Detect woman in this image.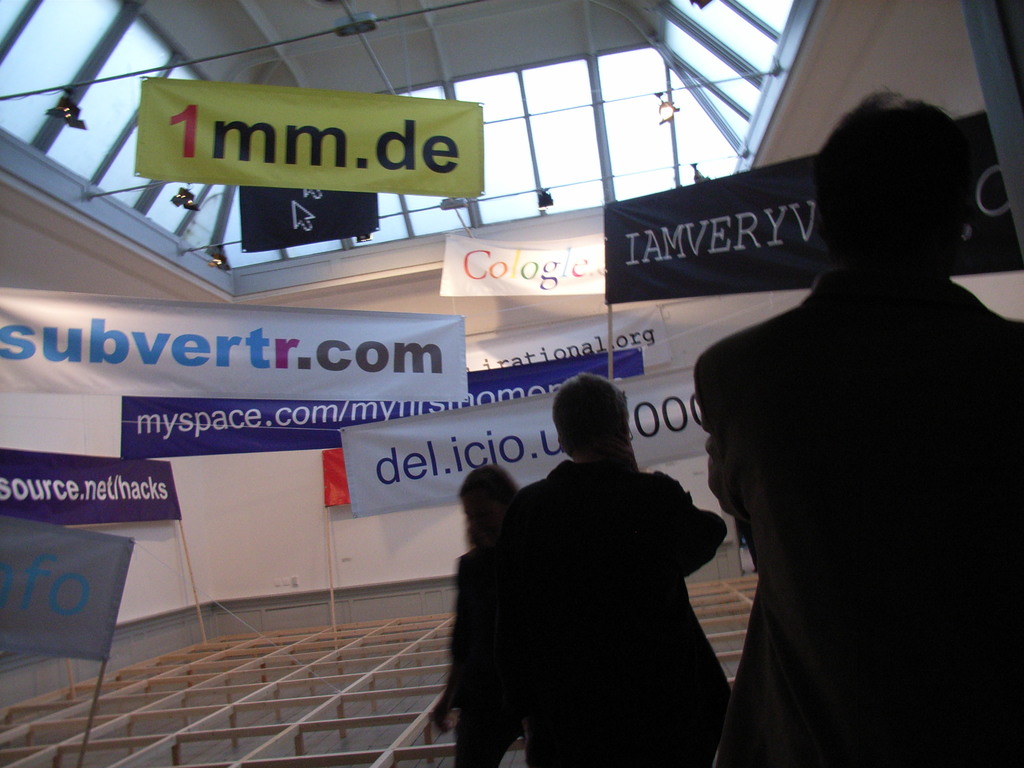
Detection: region(422, 465, 532, 767).
